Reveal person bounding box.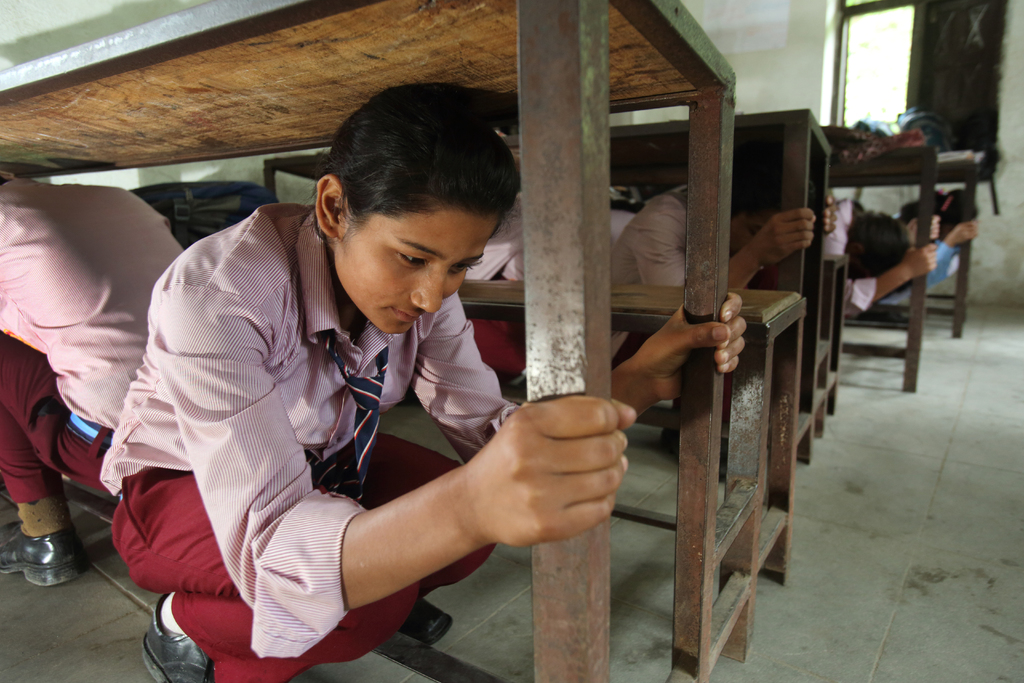
Revealed: l=0, t=170, r=190, b=582.
